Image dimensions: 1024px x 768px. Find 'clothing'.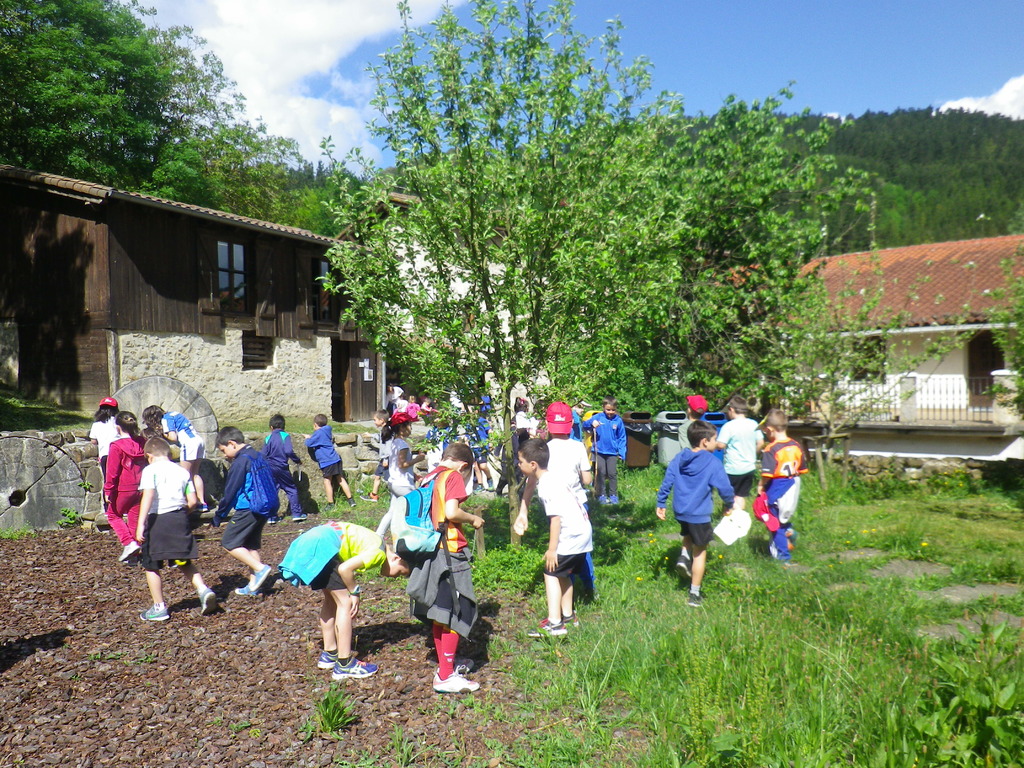
BBox(397, 444, 483, 680).
